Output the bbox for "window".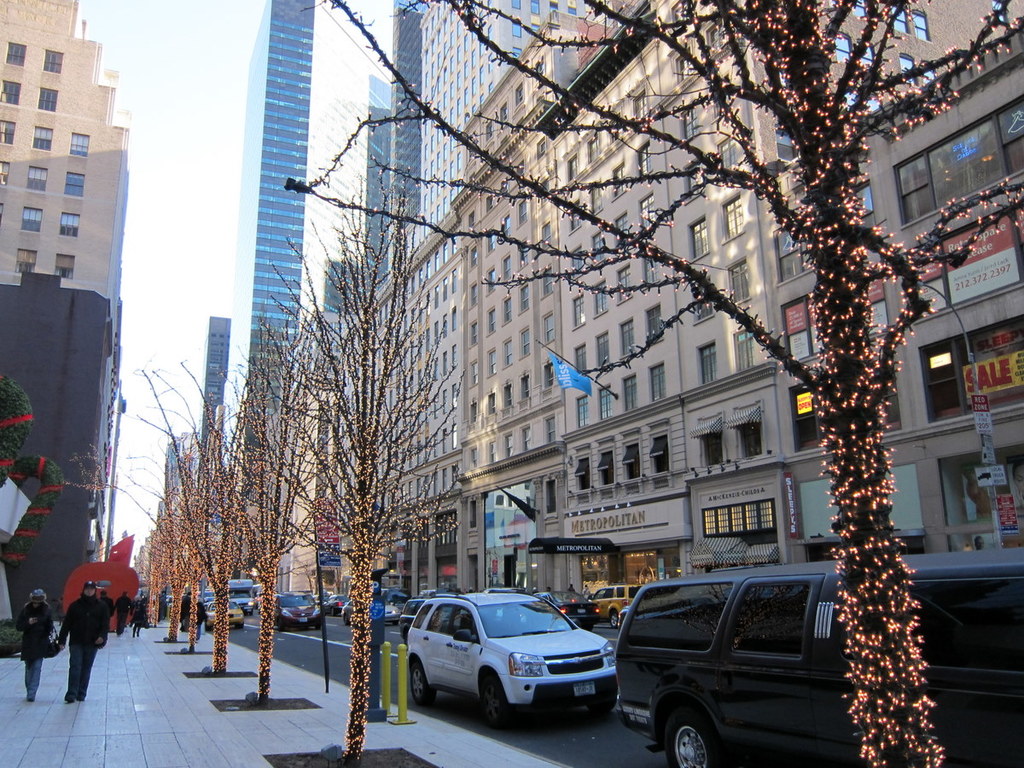
BBox(542, 270, 550, 296).
